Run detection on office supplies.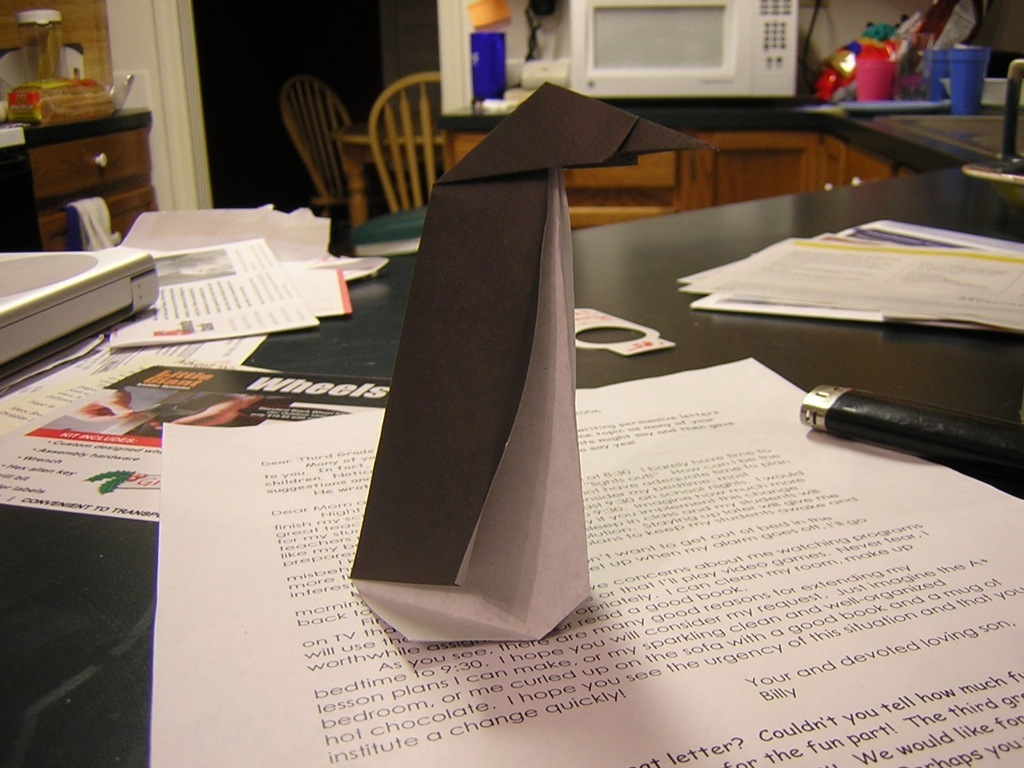
Result: 151 358 1023 767.
